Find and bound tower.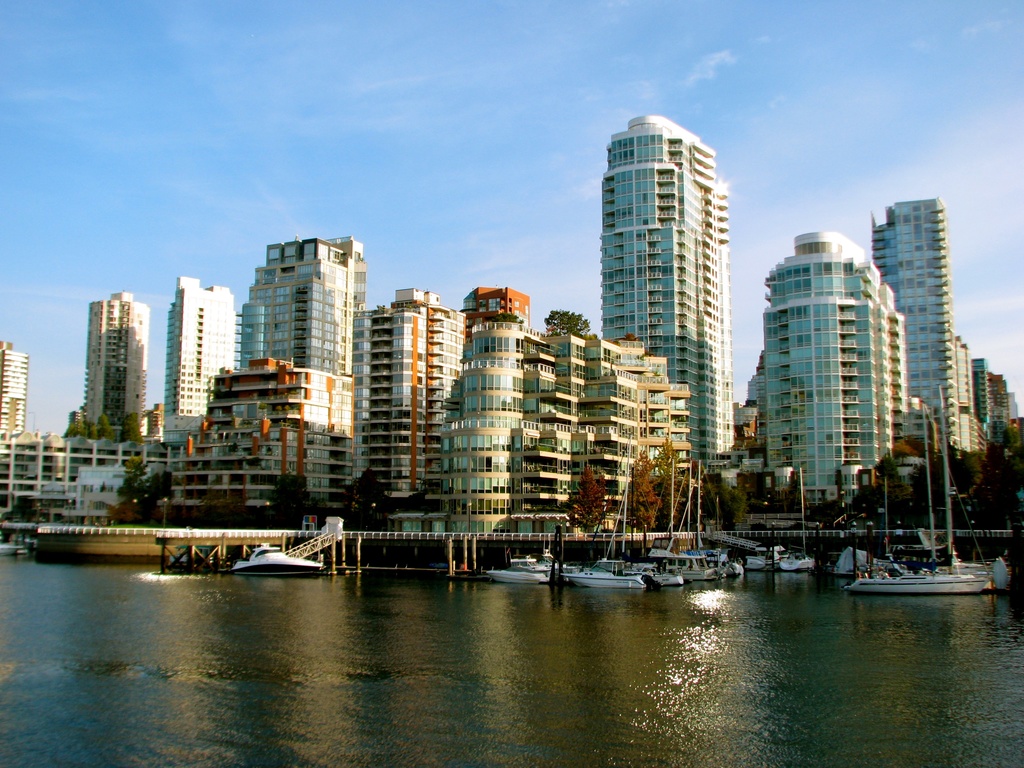
Bound: 1 351 28 444.
